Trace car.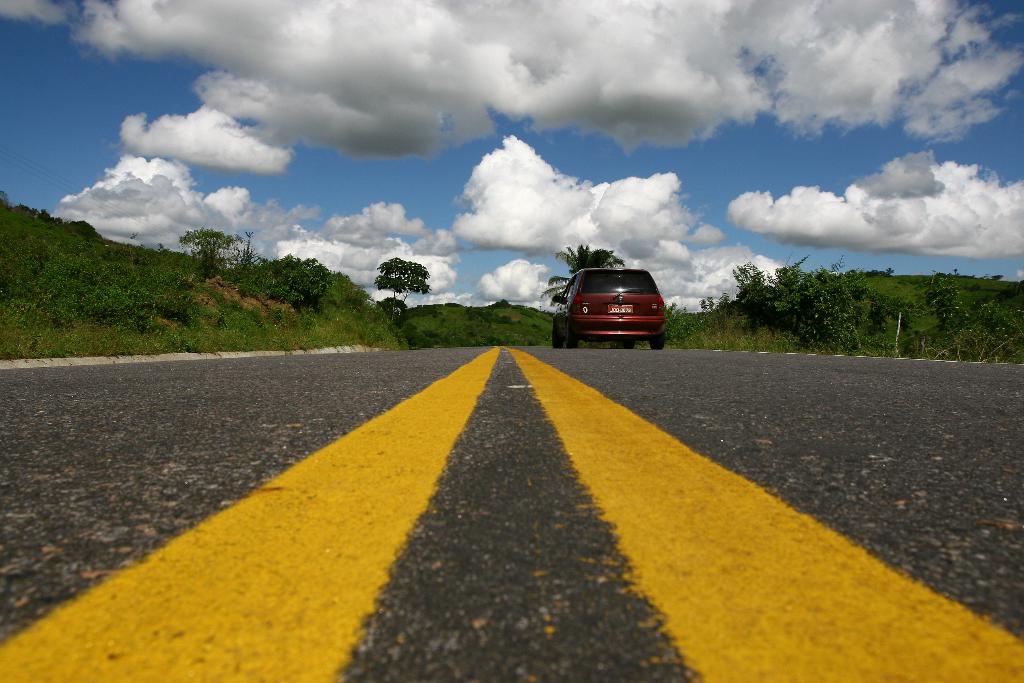
Traced to region(551, 268, 666, 350).
